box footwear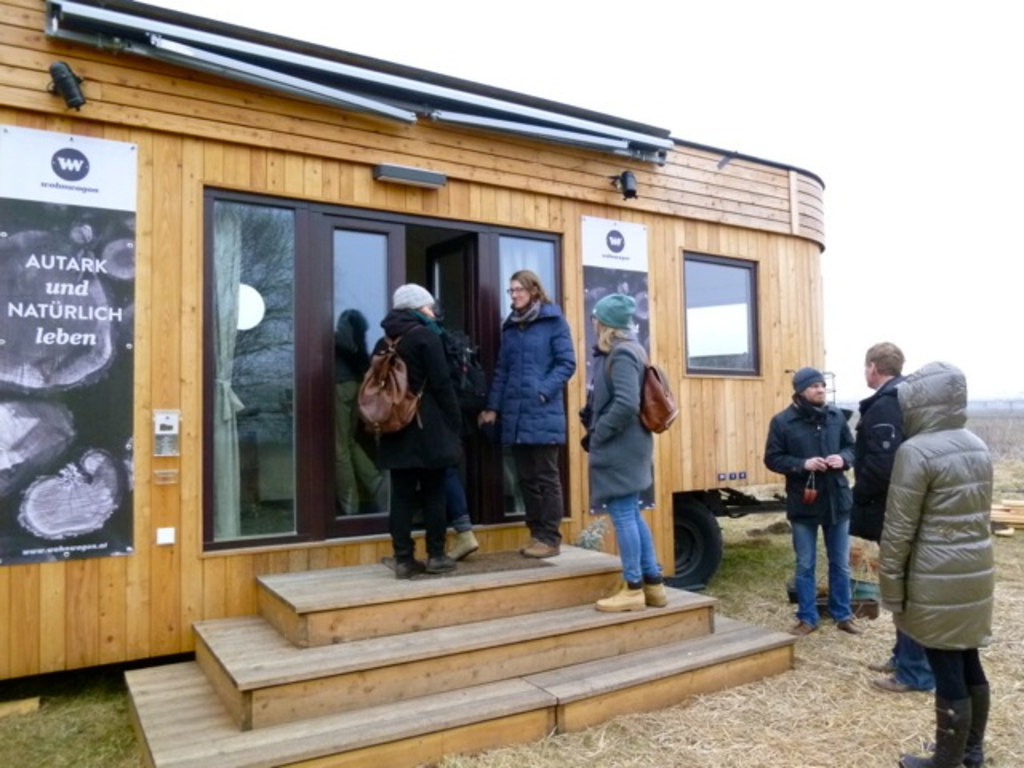
446/531/478/555
